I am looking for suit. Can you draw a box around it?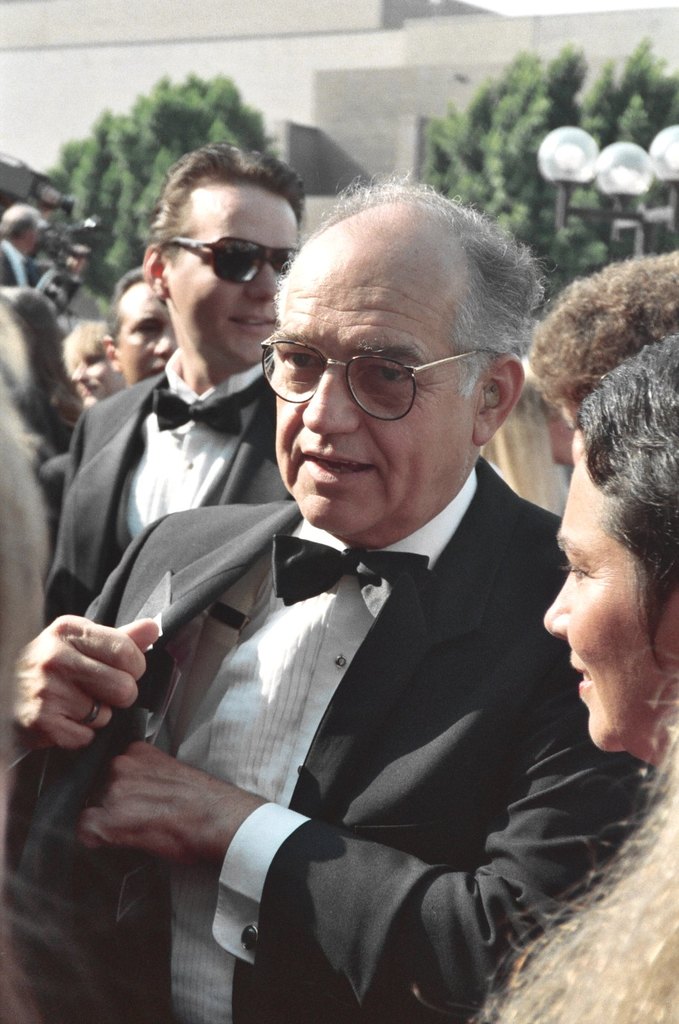
Sure, the bounding box is box(74, 345, 619, 1014).
